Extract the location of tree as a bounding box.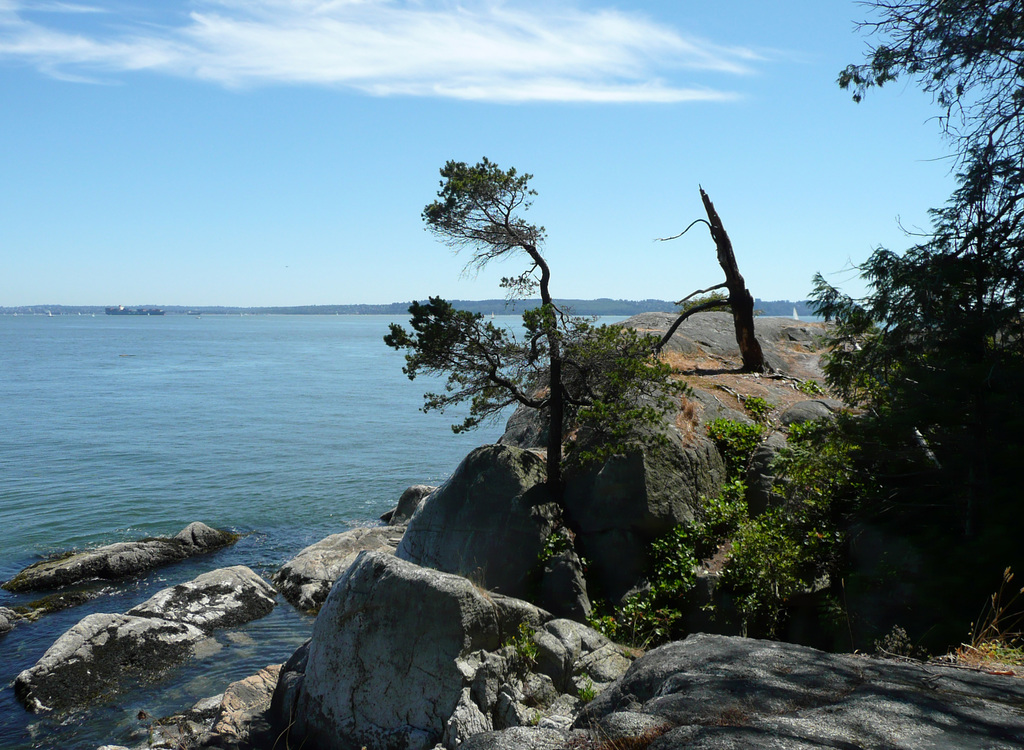
<bbox>377, 148, 696, 501</bbox>.
